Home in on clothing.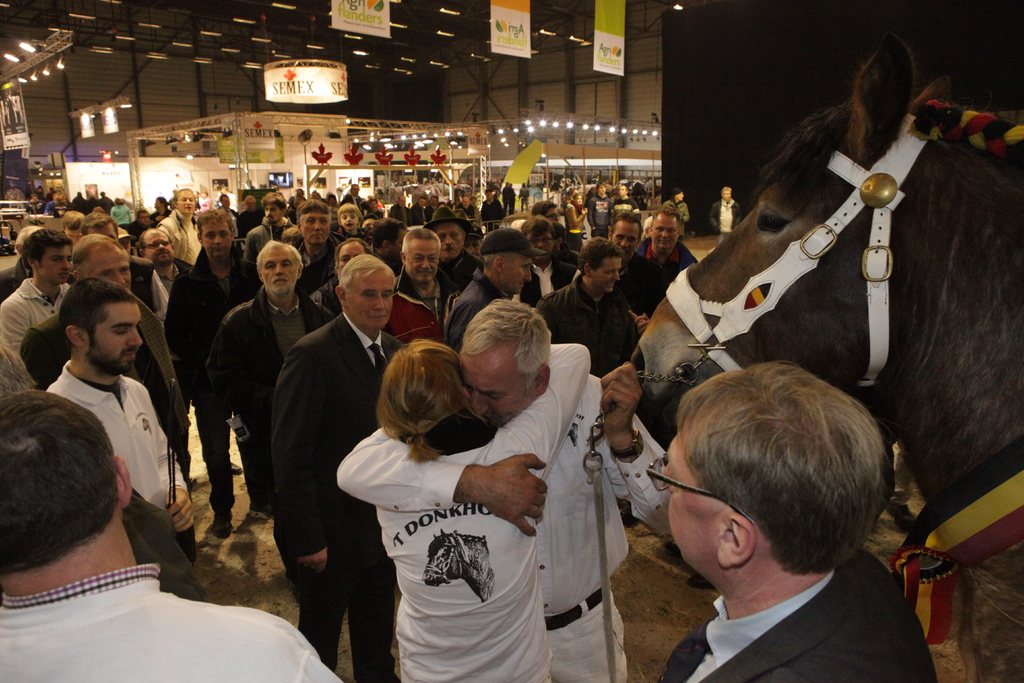
Homed in at crop(3, 269, 67, 345).
